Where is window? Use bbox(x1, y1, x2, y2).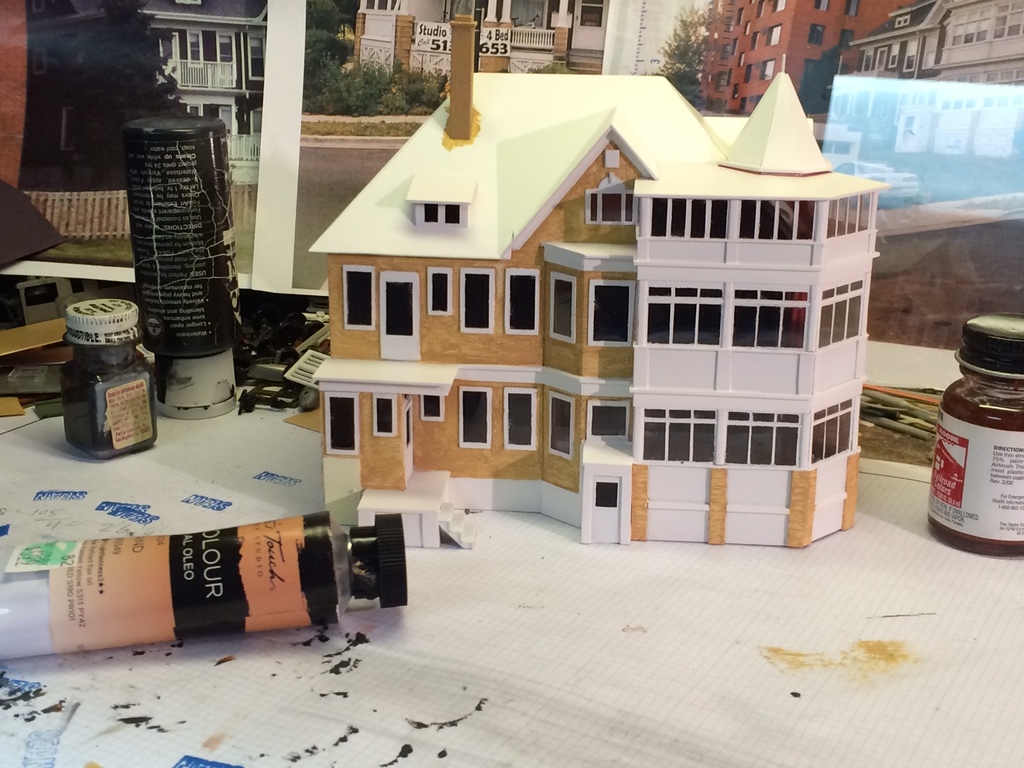
bbox(463, 267, 491, 329).
